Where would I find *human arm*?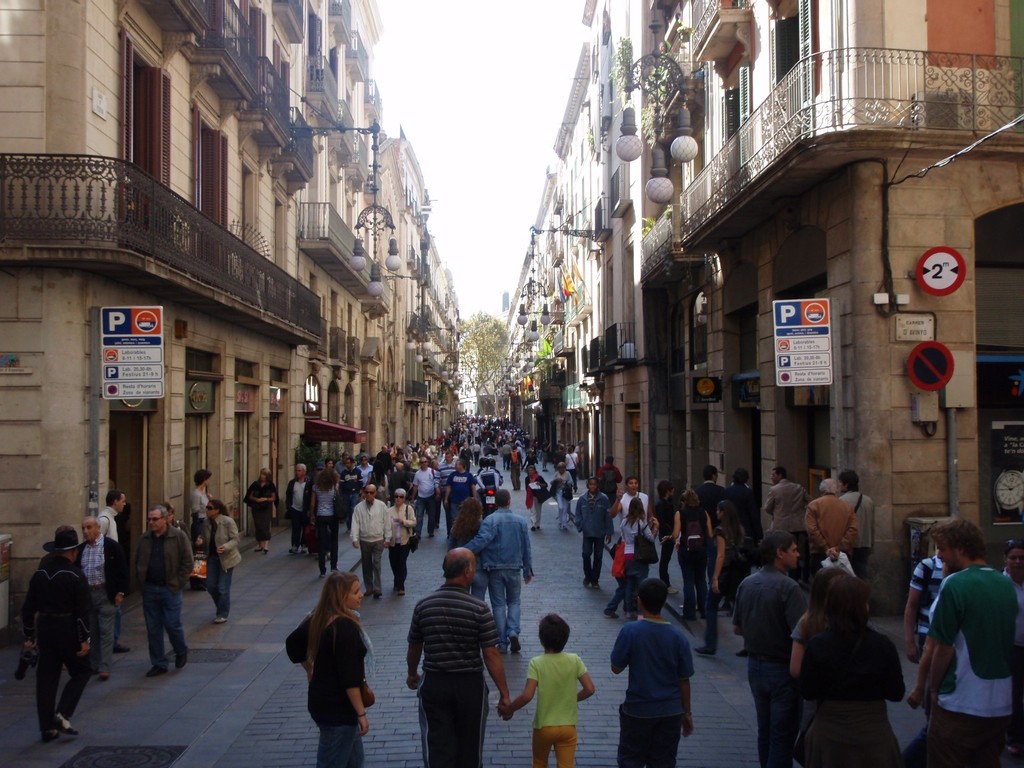
At (649, 498, 654, 529).
